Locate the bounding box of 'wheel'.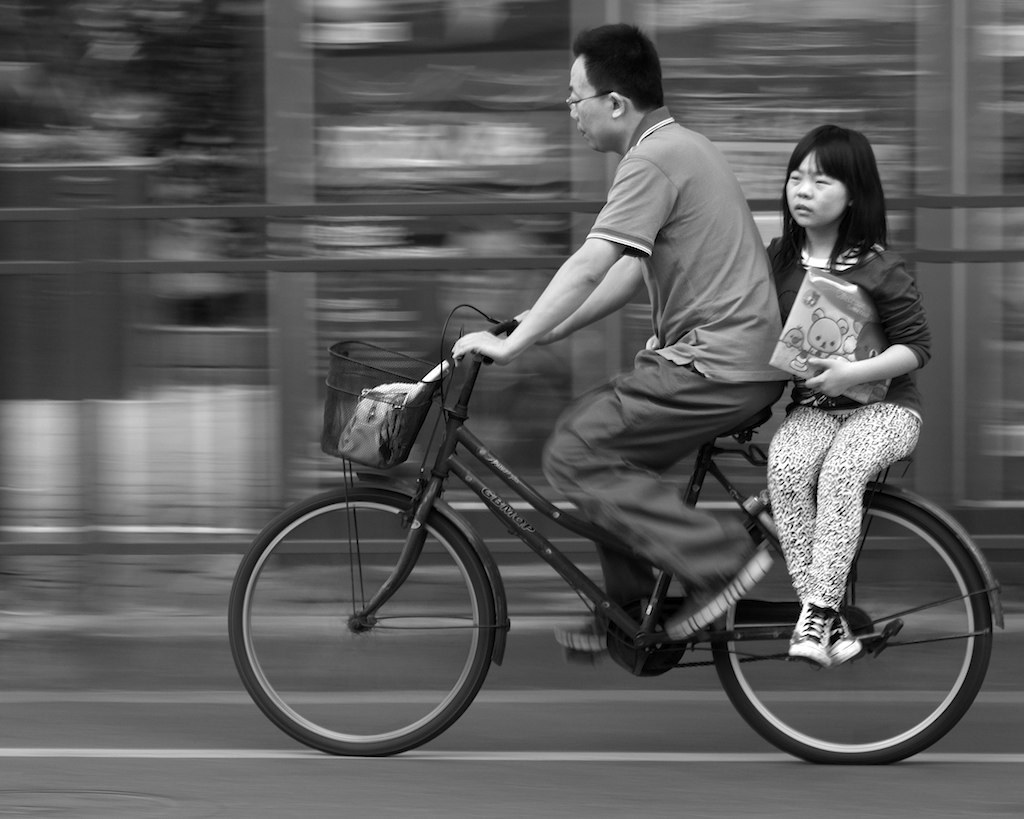
Bounding box: rect(225, 482, 503, 760).
